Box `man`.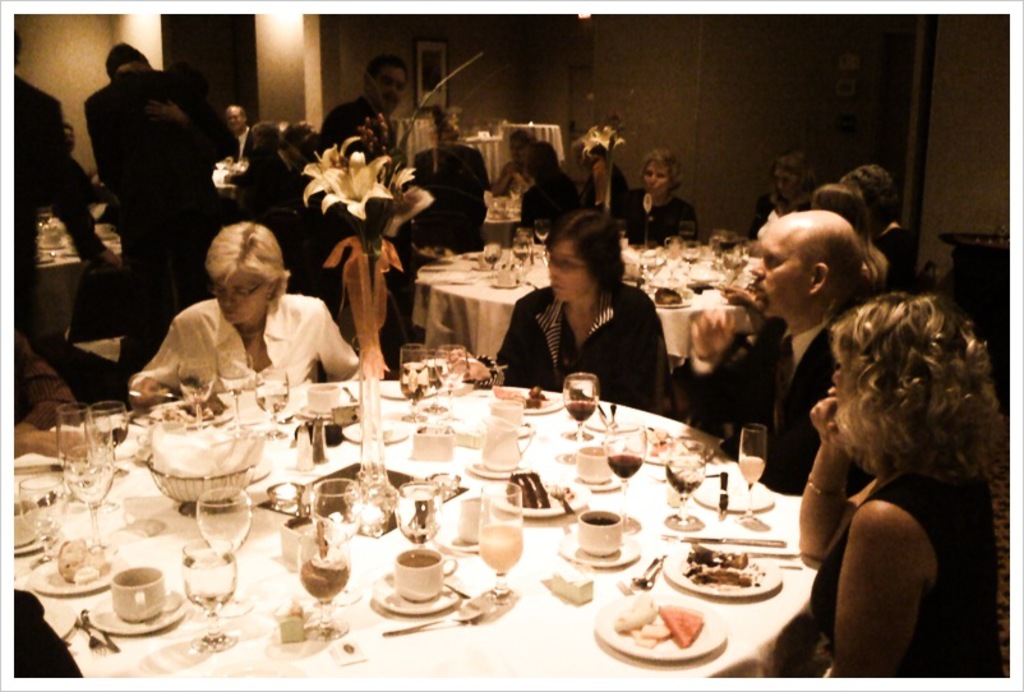
{"x1": 305, "y1": 55, "x2": 409, "y2": 158}.
